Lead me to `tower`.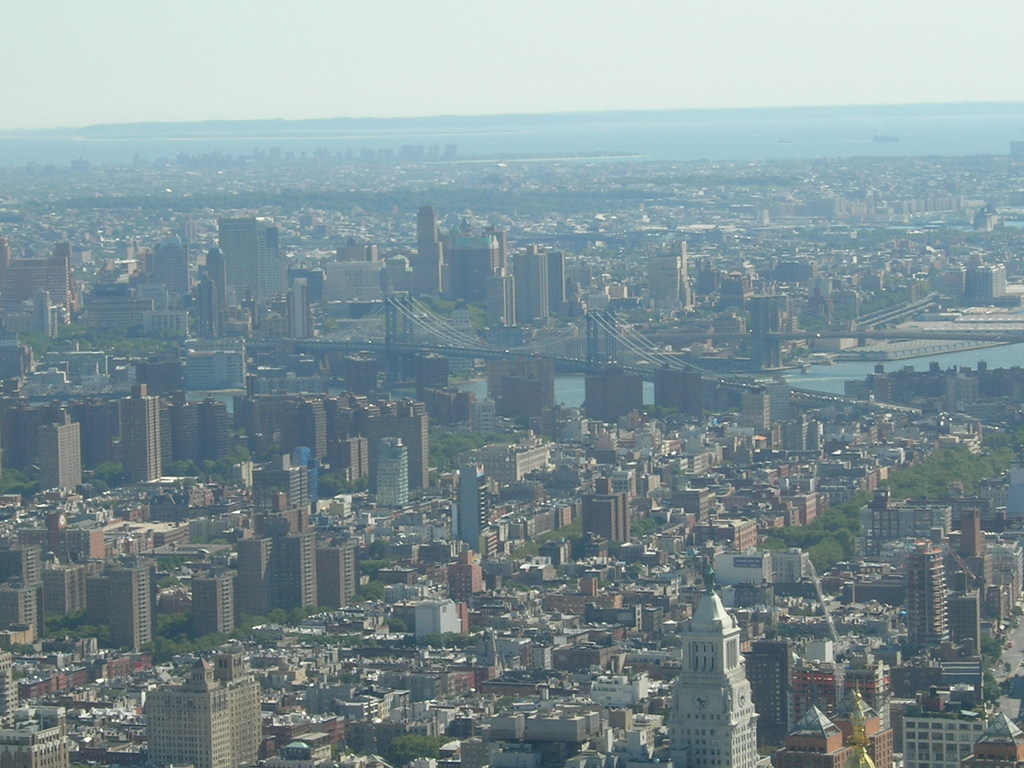
Lead to (201, 273, 221, 331).
